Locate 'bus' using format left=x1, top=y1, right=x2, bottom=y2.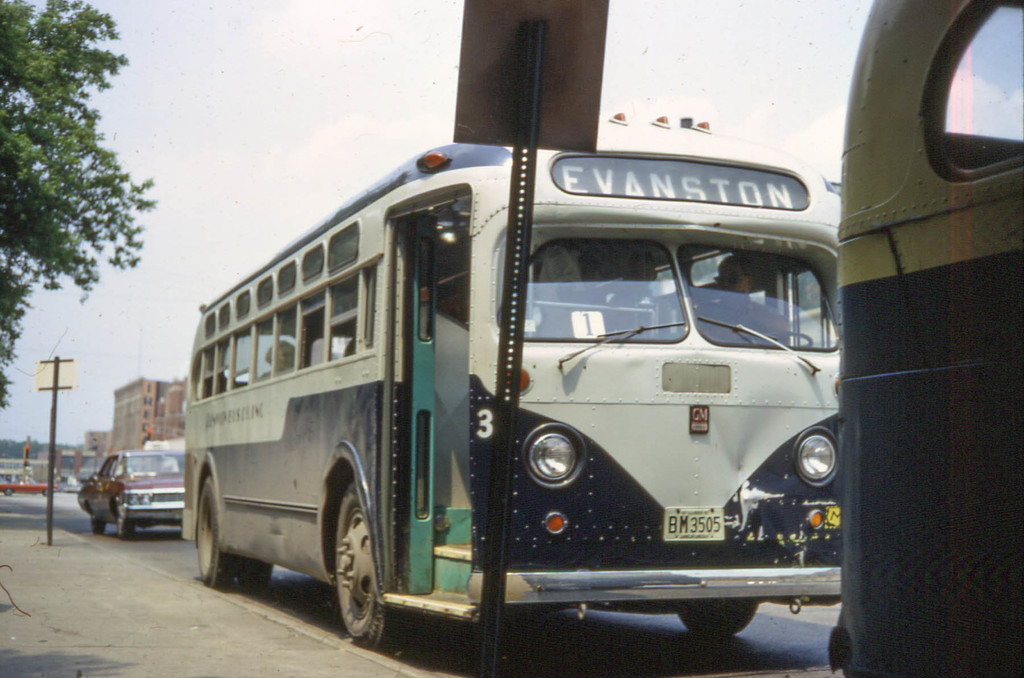
left=836, top=0, right=1023, bottom=677.
